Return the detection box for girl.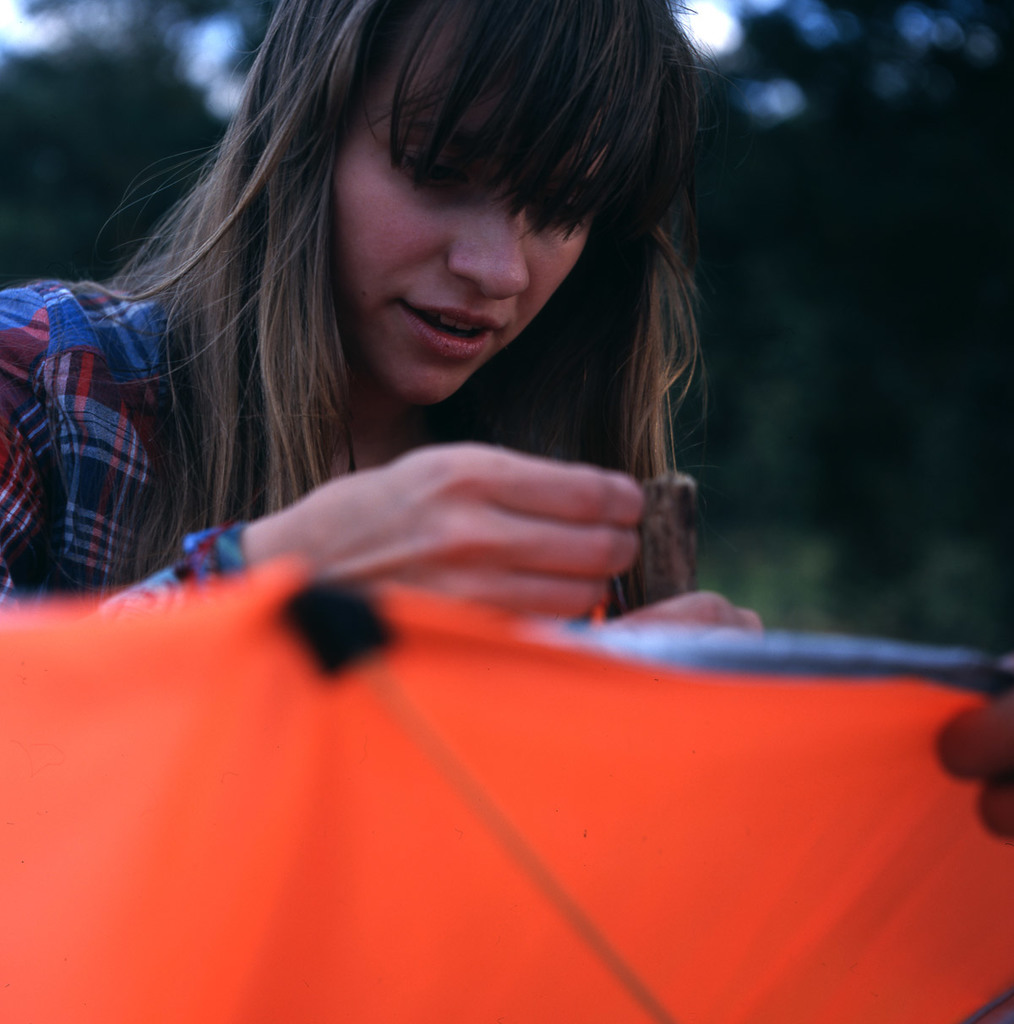
locate(0, 0, 756, 656).
